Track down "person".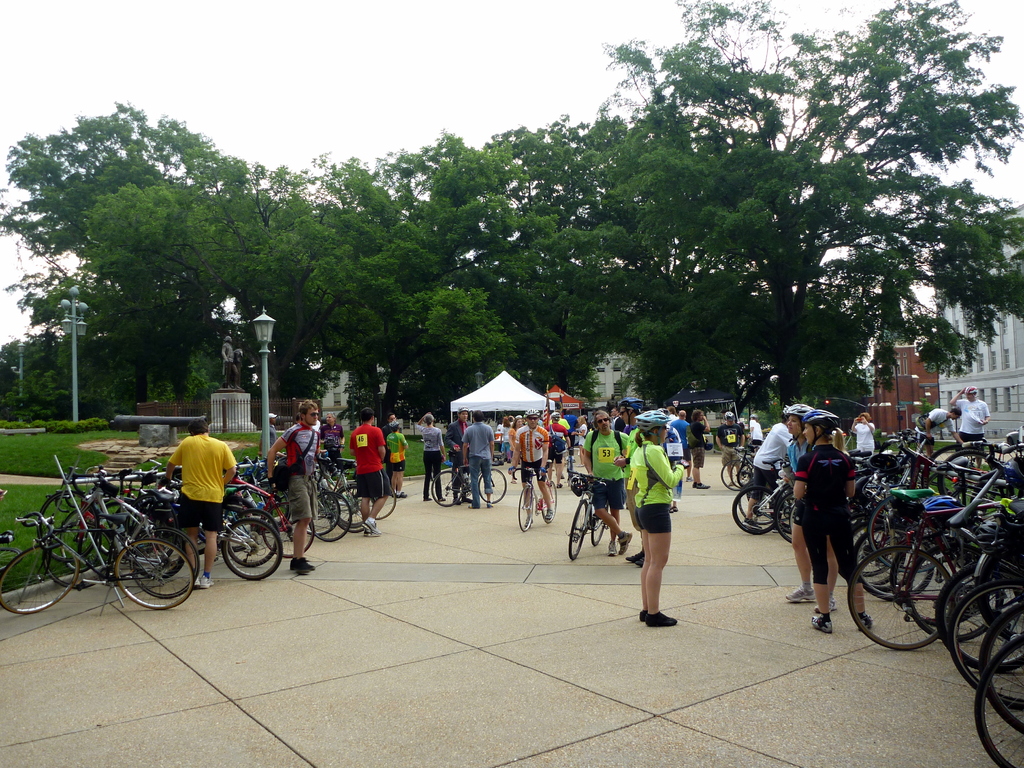
Tracked to <region>386, 415, 411, 499</region>.
